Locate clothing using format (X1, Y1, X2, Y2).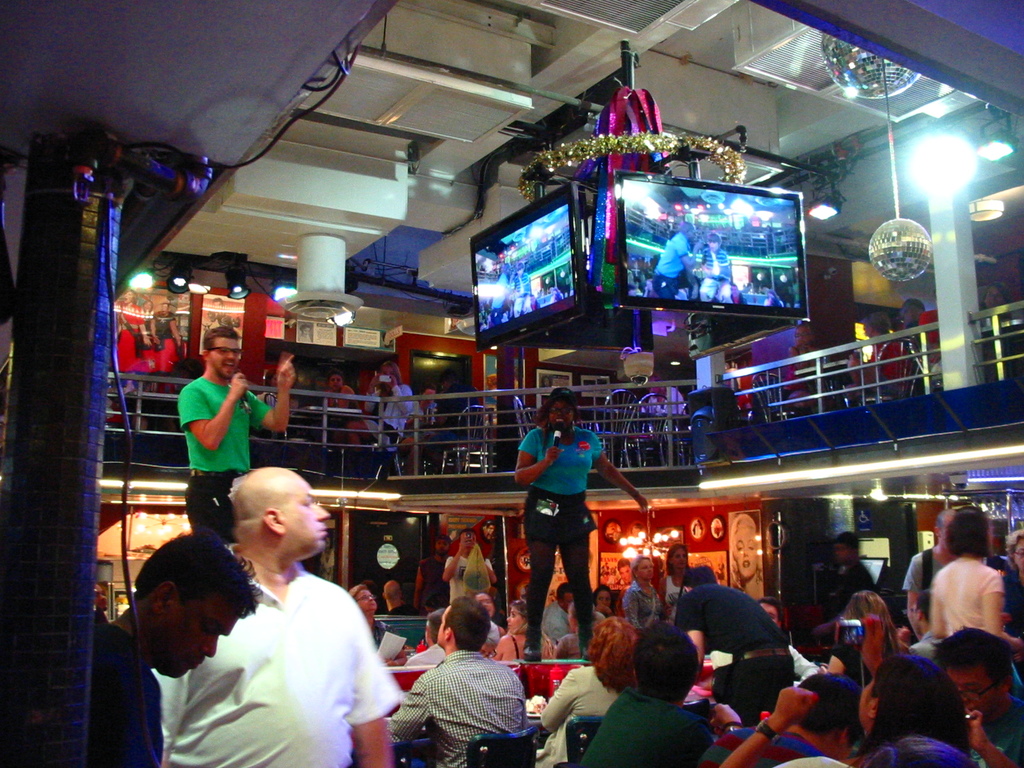
(507, 276, 531, 312).
